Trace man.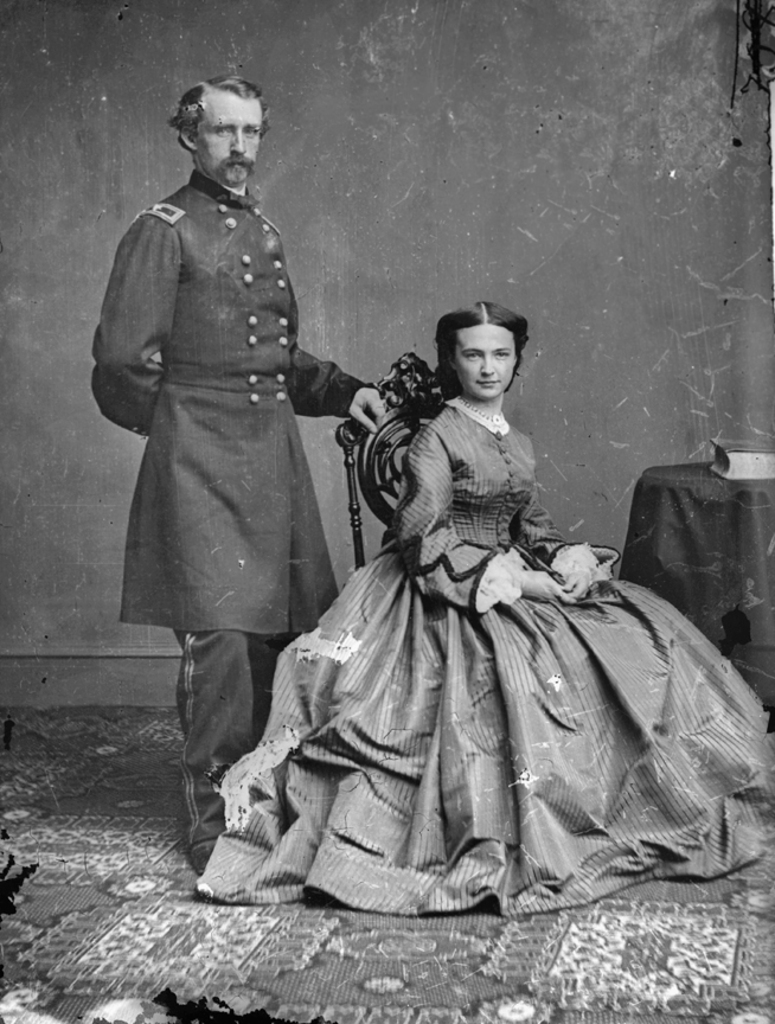
Traced to [left=89, top=36, right=347, bottom=785].
